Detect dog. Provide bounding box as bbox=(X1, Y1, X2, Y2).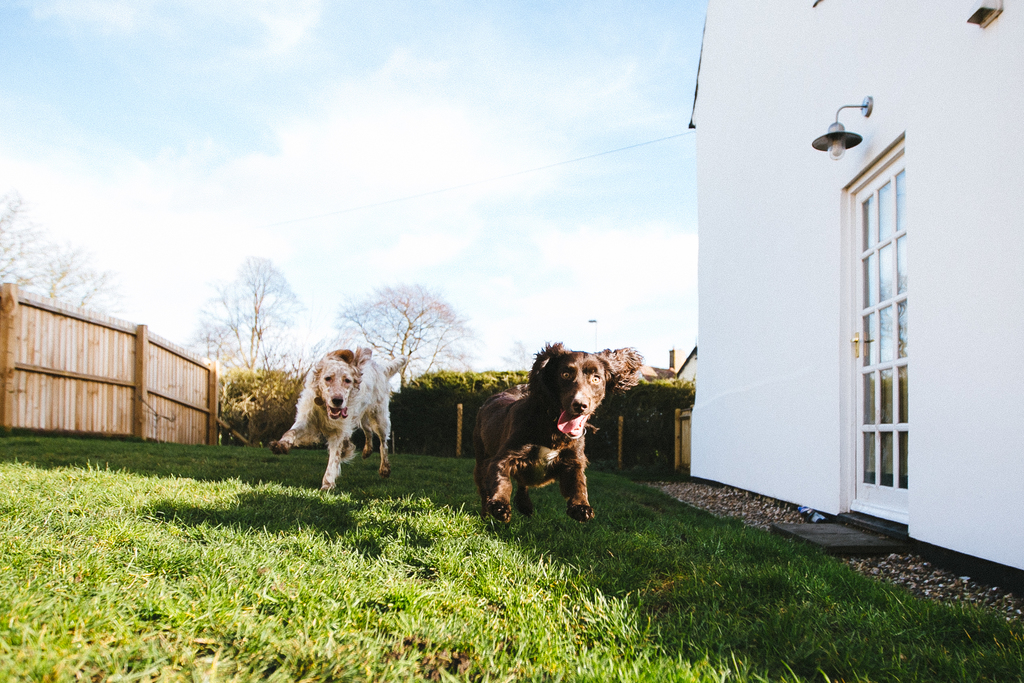
bbox=(472, 338, 644, 525).
